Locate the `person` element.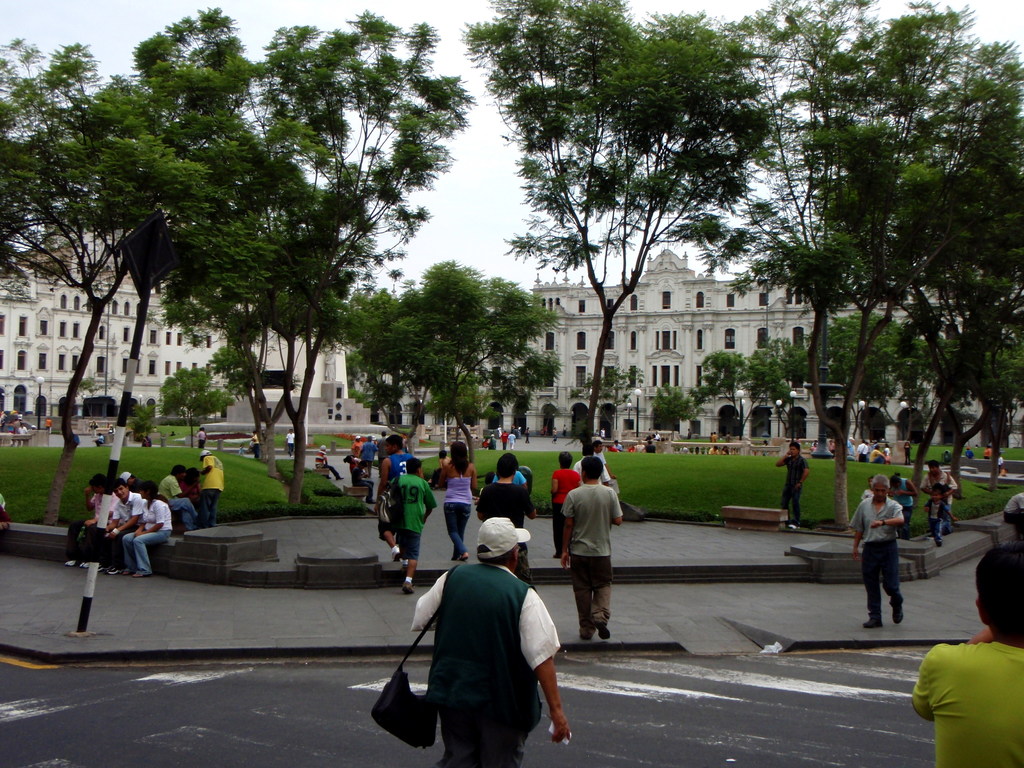
Element bbox: pyautogui.locateOnScreen(438, 442, 474, 559).
